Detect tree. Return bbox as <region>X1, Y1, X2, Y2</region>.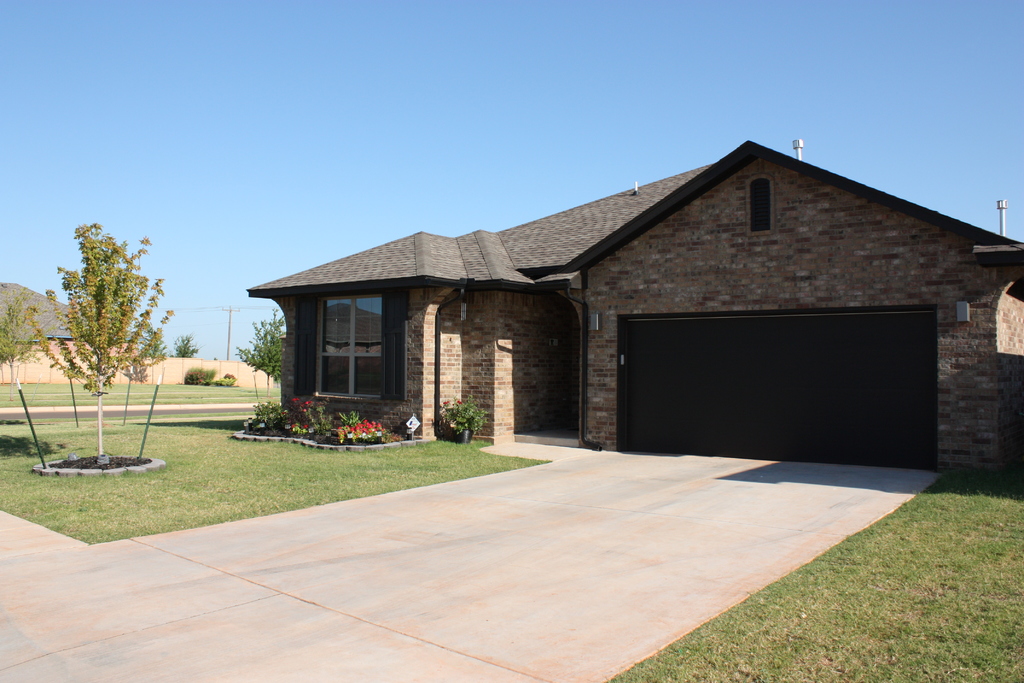
<region>0, 286, 40, 399</region>.
